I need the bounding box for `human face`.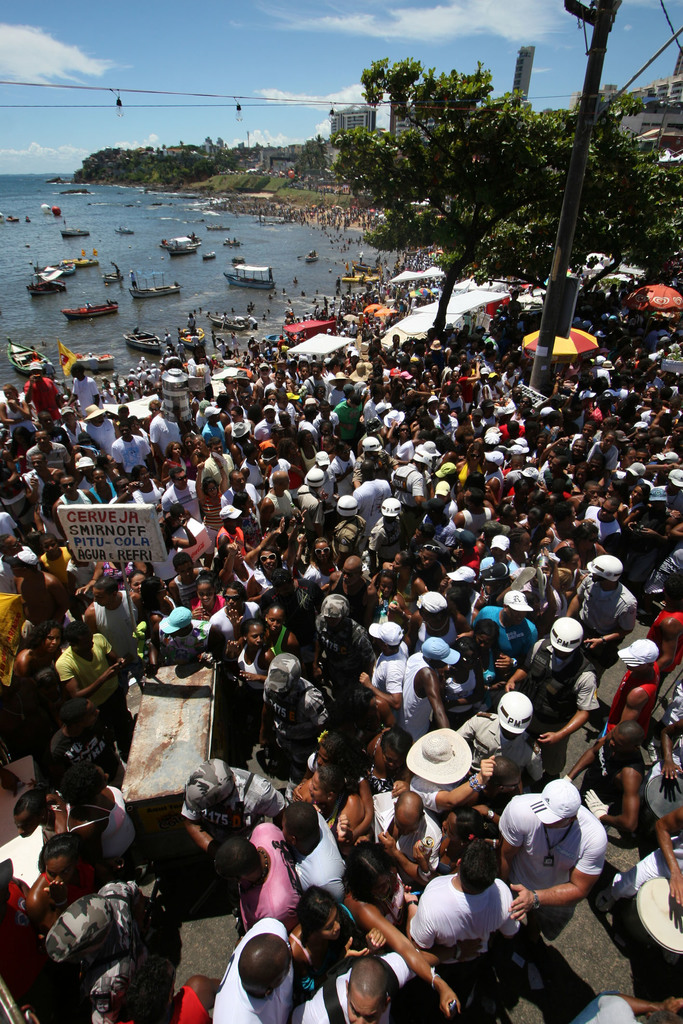
Here it is: Rect(431, 658, 447, 666).
